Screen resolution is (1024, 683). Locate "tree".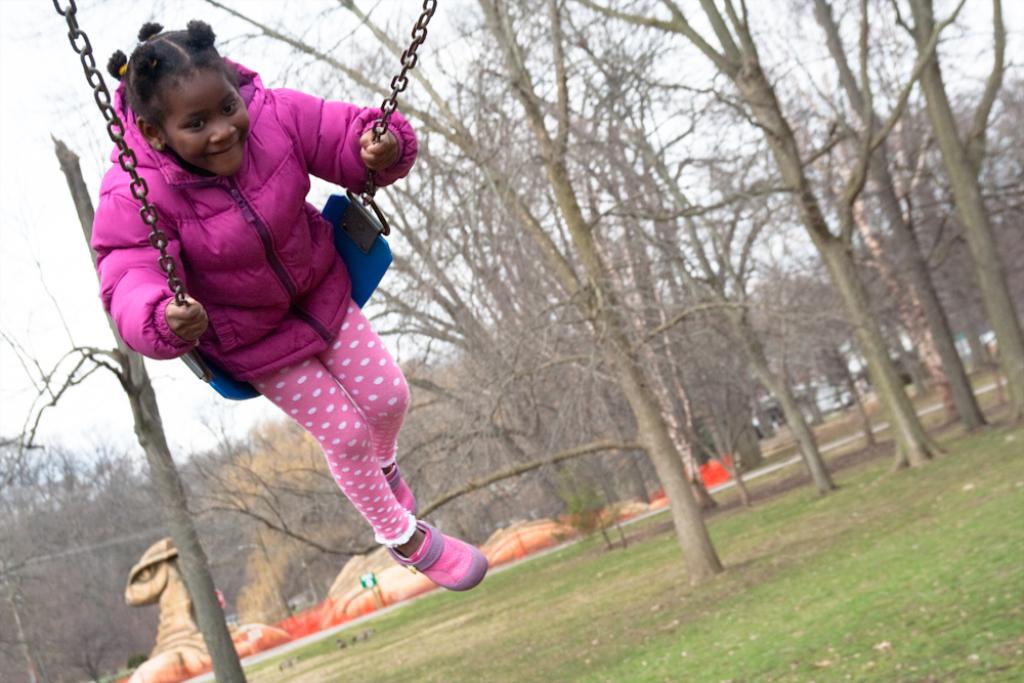
rect(89, 446, 245, 682).
